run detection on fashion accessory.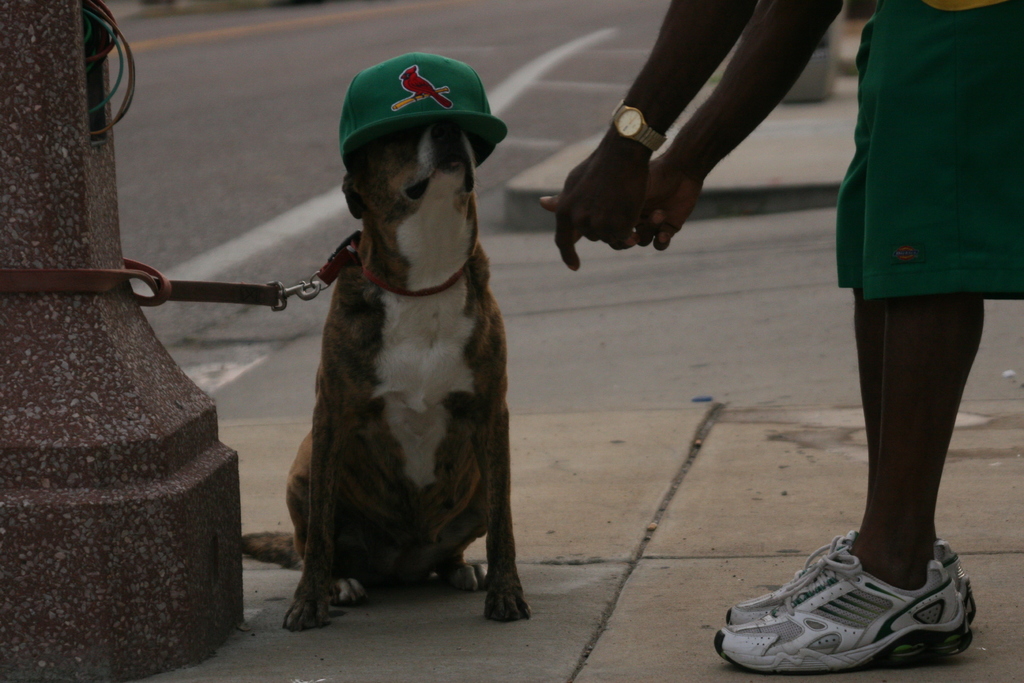
Result: [x1=715, y1=545, x2=970, y2=670].
